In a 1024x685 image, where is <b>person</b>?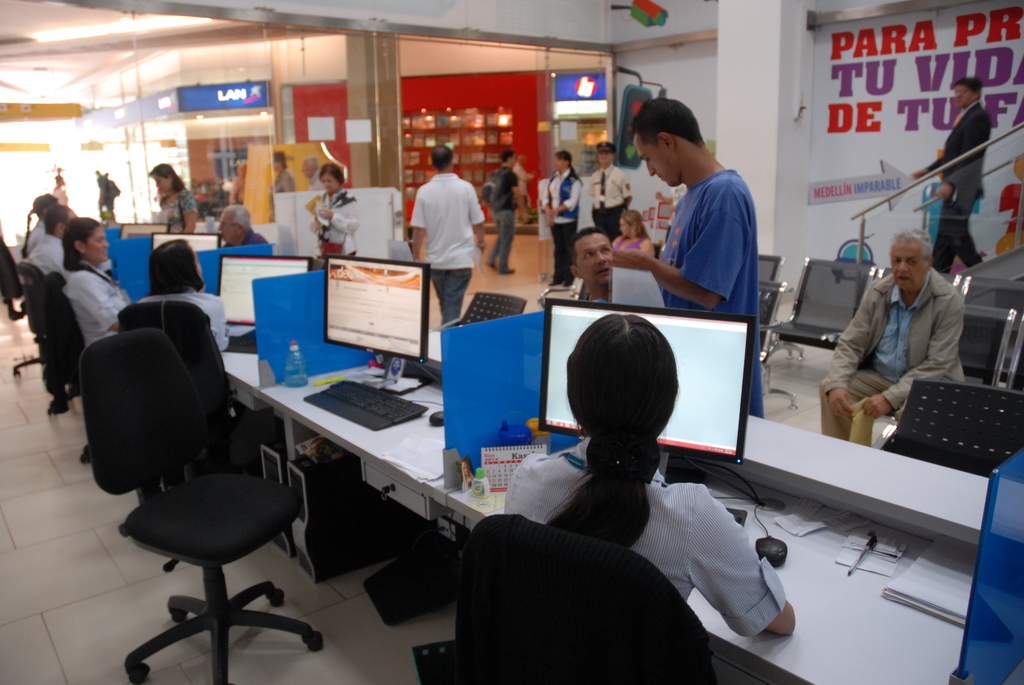
(left=591, top=143, right=628, bottom=238).
